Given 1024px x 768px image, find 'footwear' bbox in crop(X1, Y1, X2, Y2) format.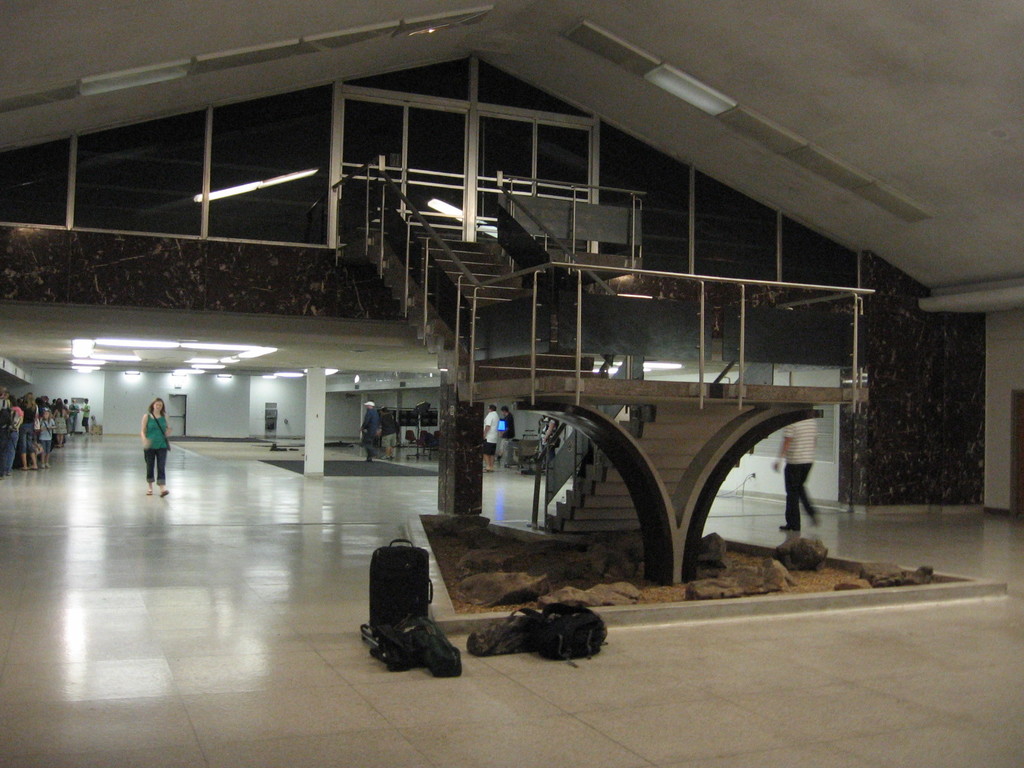
crop(41, 462, 51, 467).
